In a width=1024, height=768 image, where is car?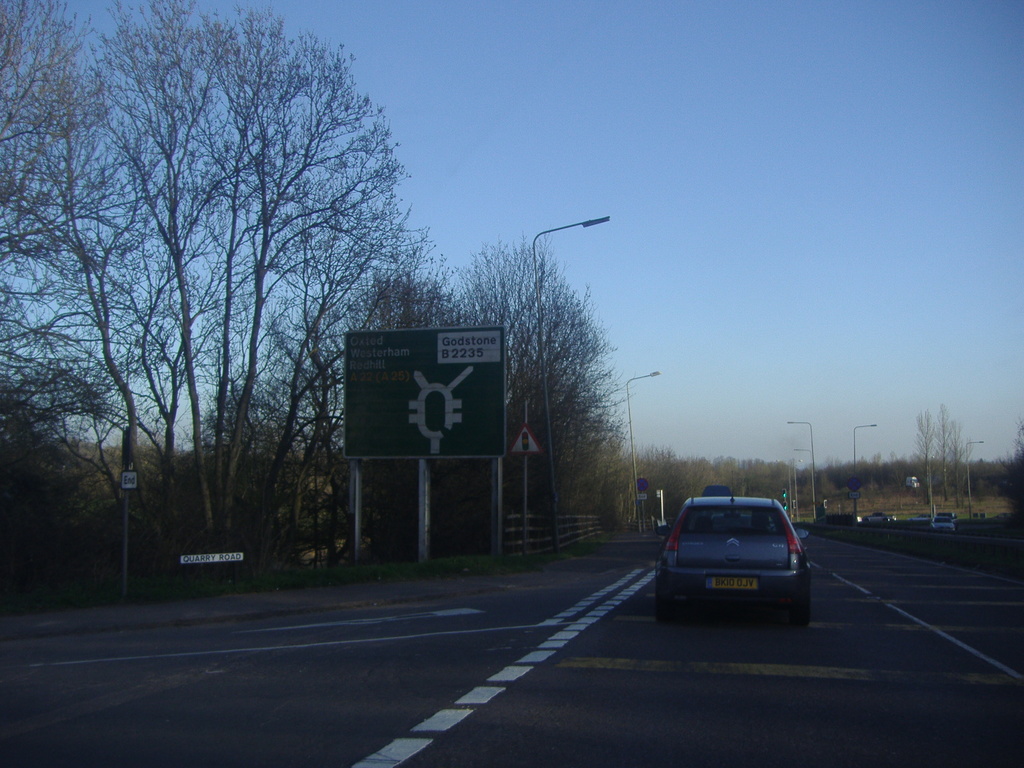
(x1=648, y1=488, x2=815, y2=627).
